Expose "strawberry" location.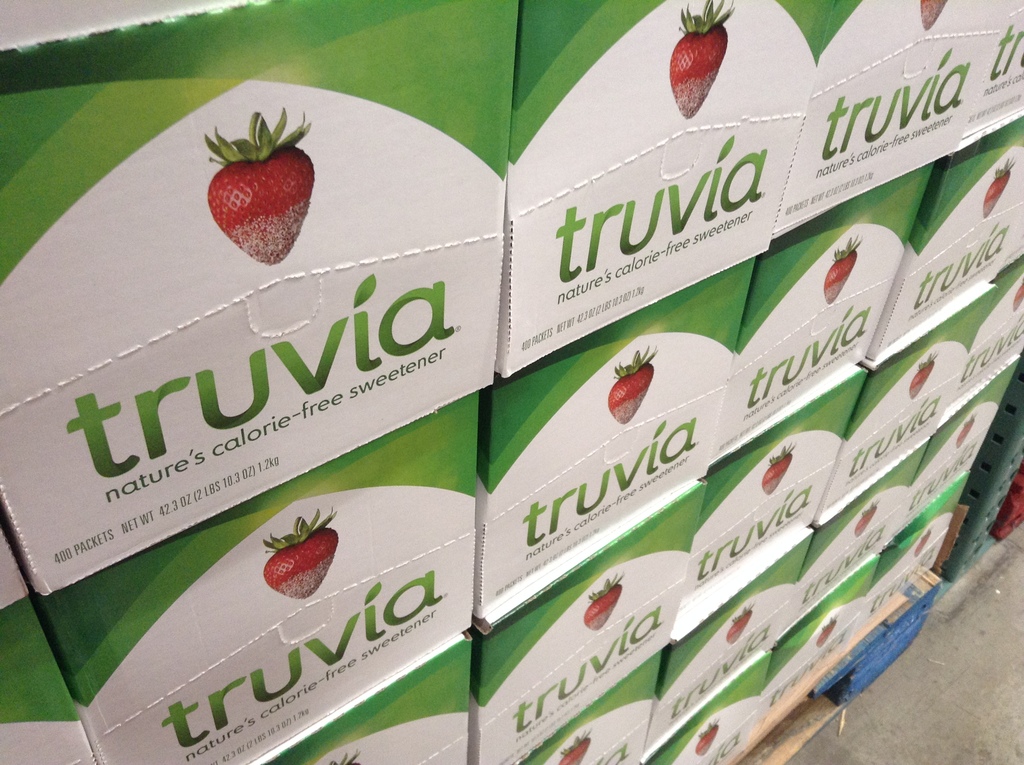
Exposed at select_region(726, 602, 756, 646).
